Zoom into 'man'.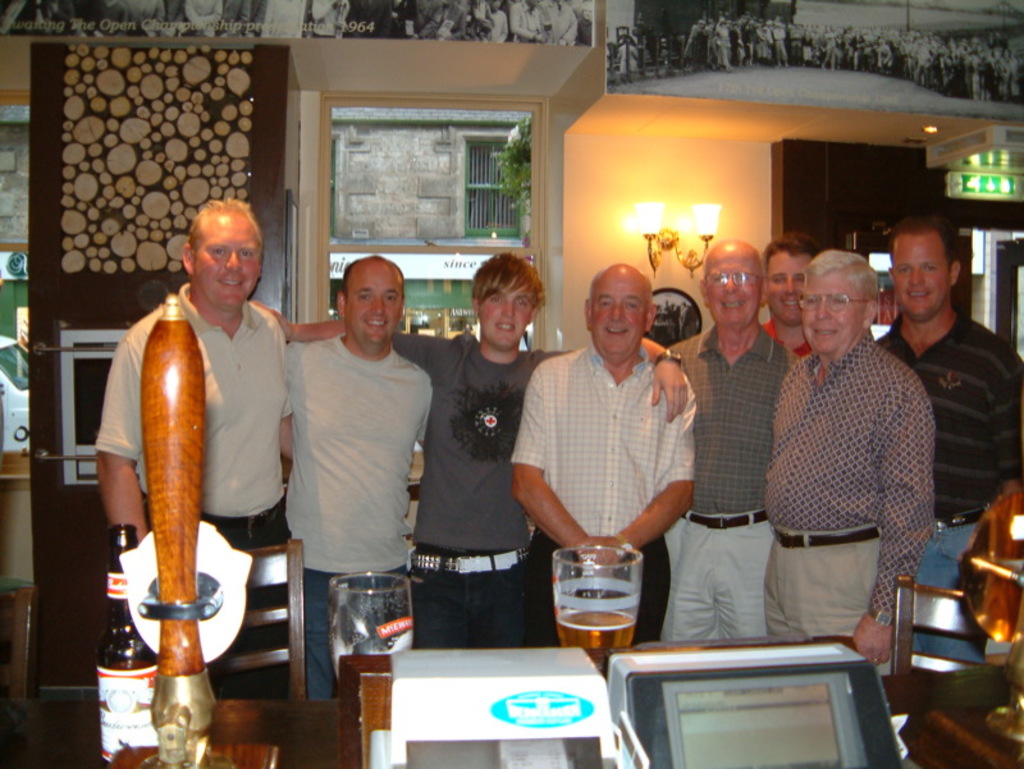
Zoom target: bbox=[250, 251, 690, 651].
